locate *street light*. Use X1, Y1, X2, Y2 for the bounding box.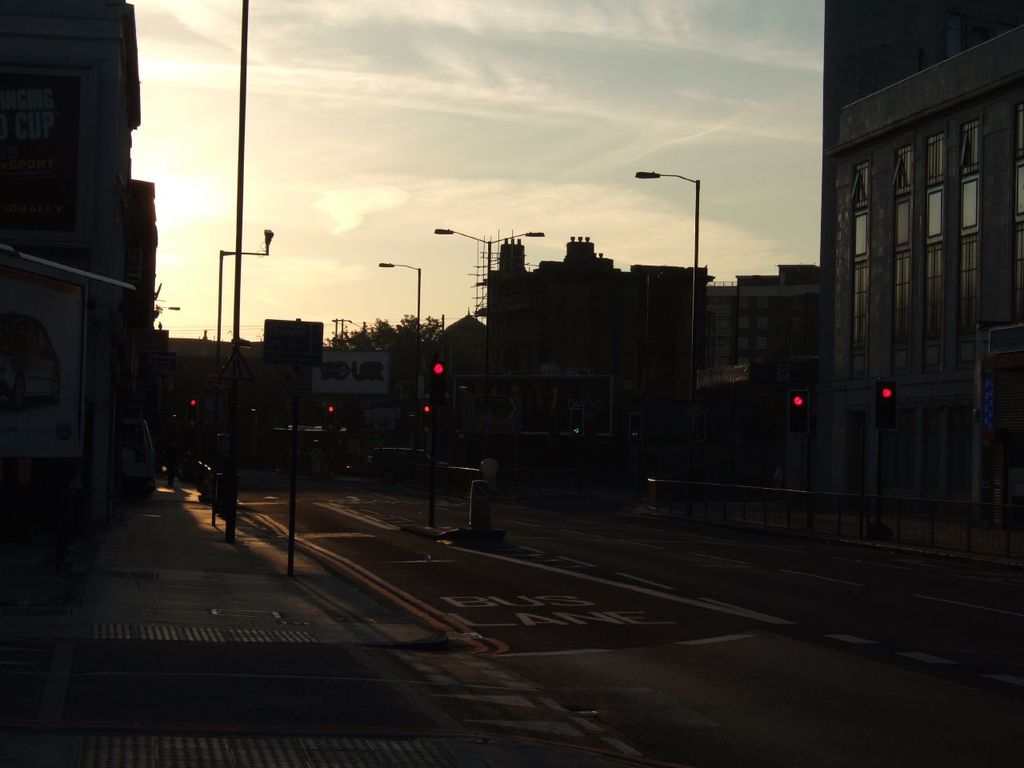
151, 302, 183, 314.
